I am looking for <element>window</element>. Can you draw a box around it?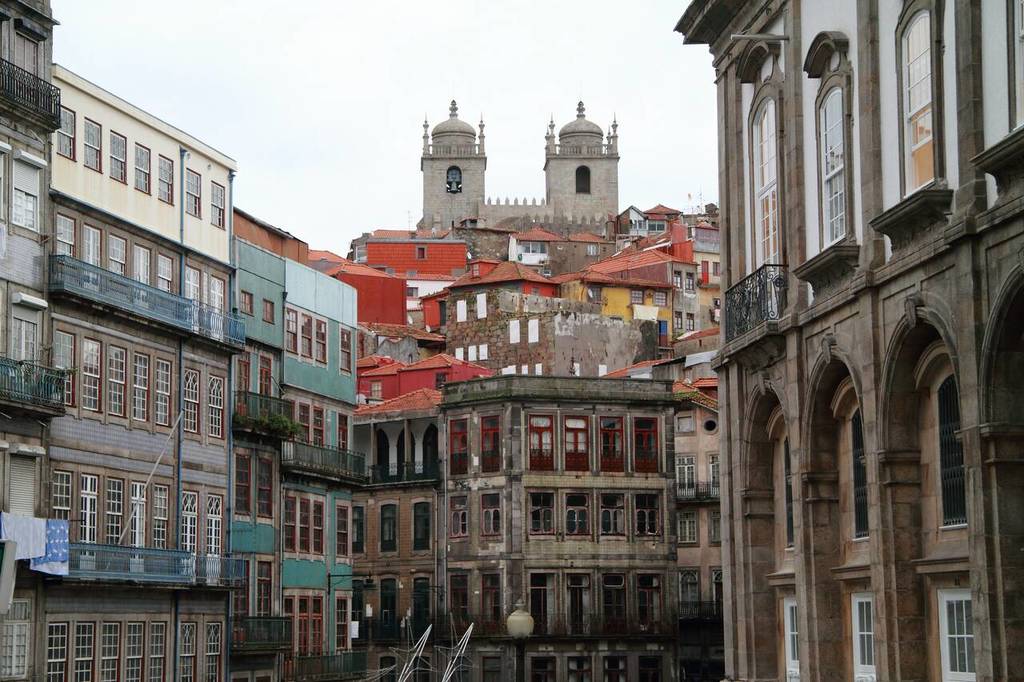
Sure, the bounding box is 52 469 74 527.
